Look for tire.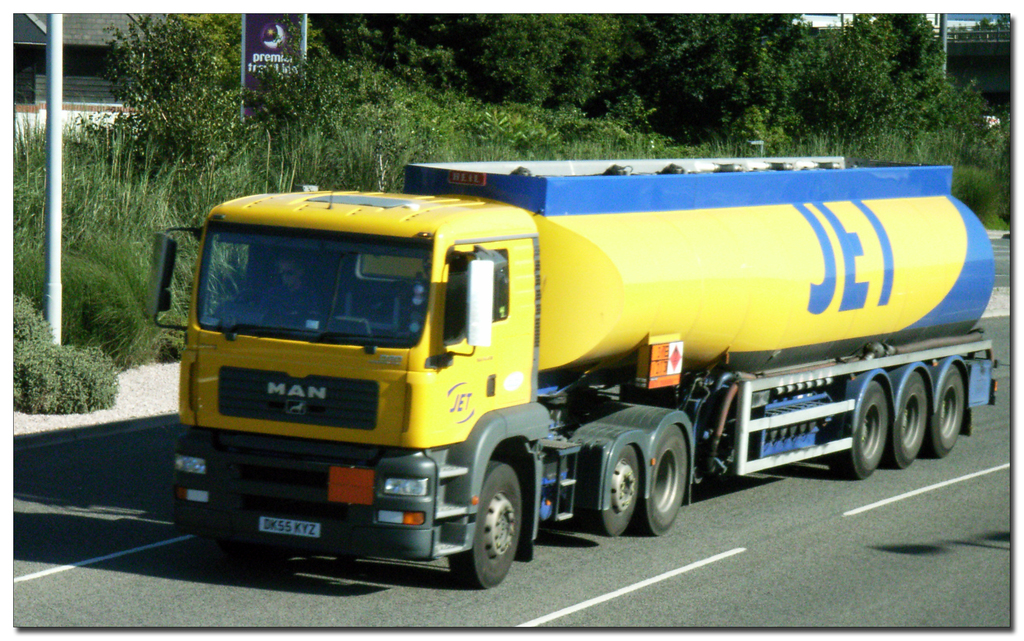
Found: 588:442:638:534.
